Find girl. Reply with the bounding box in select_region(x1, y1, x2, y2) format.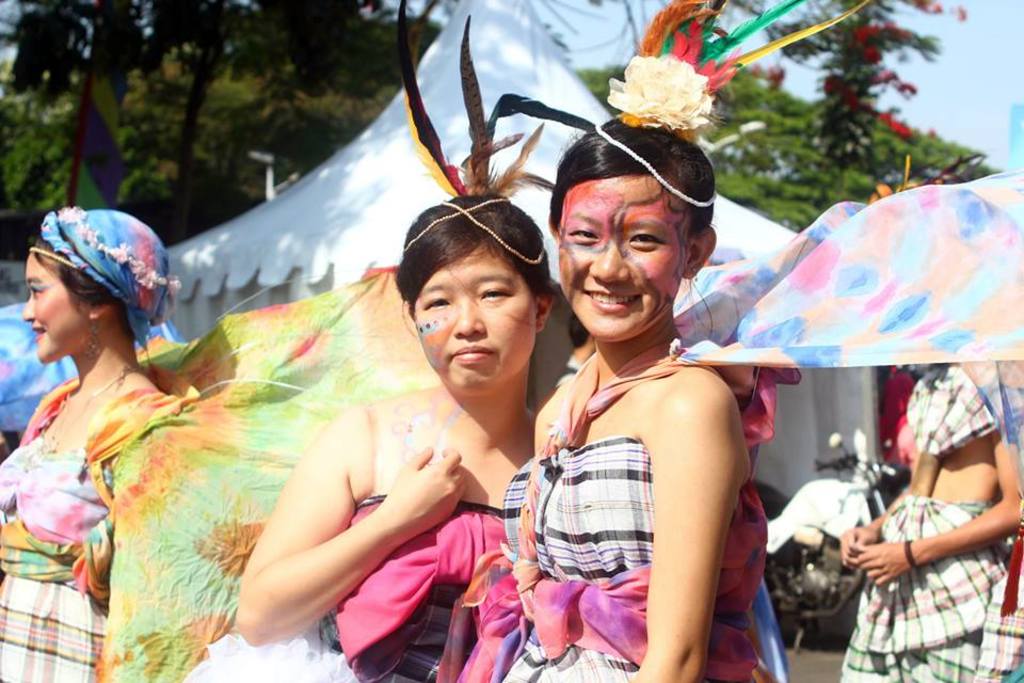
select_region(499, 58, 809, 682).
